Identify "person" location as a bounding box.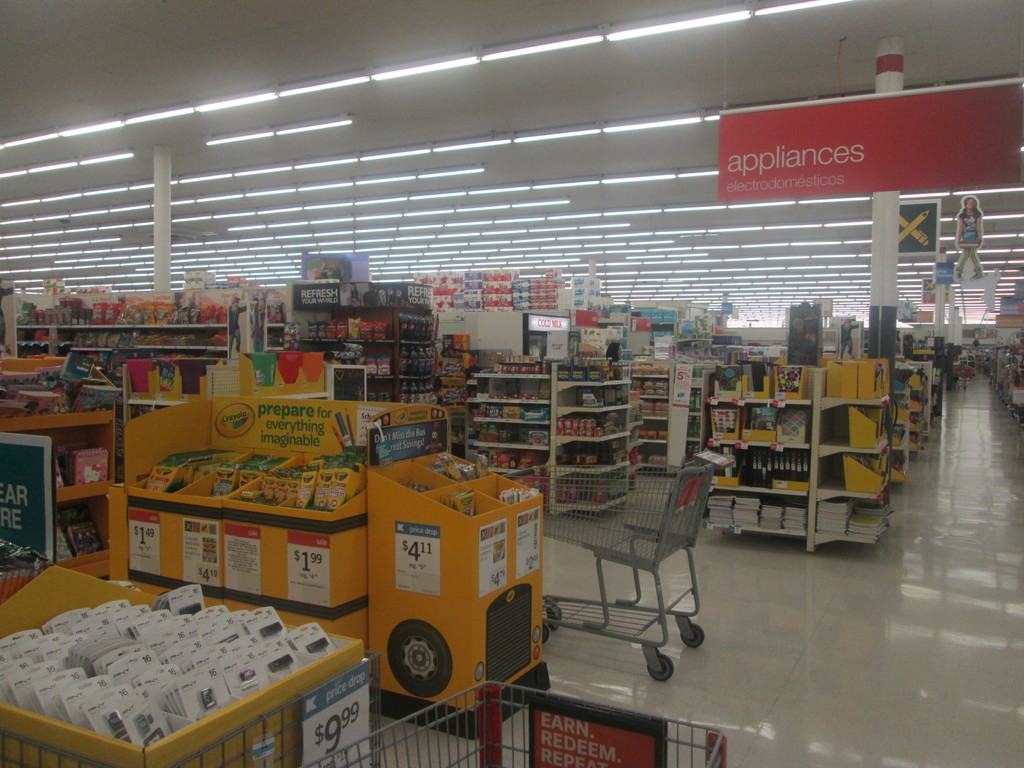
838:317:860:359.
